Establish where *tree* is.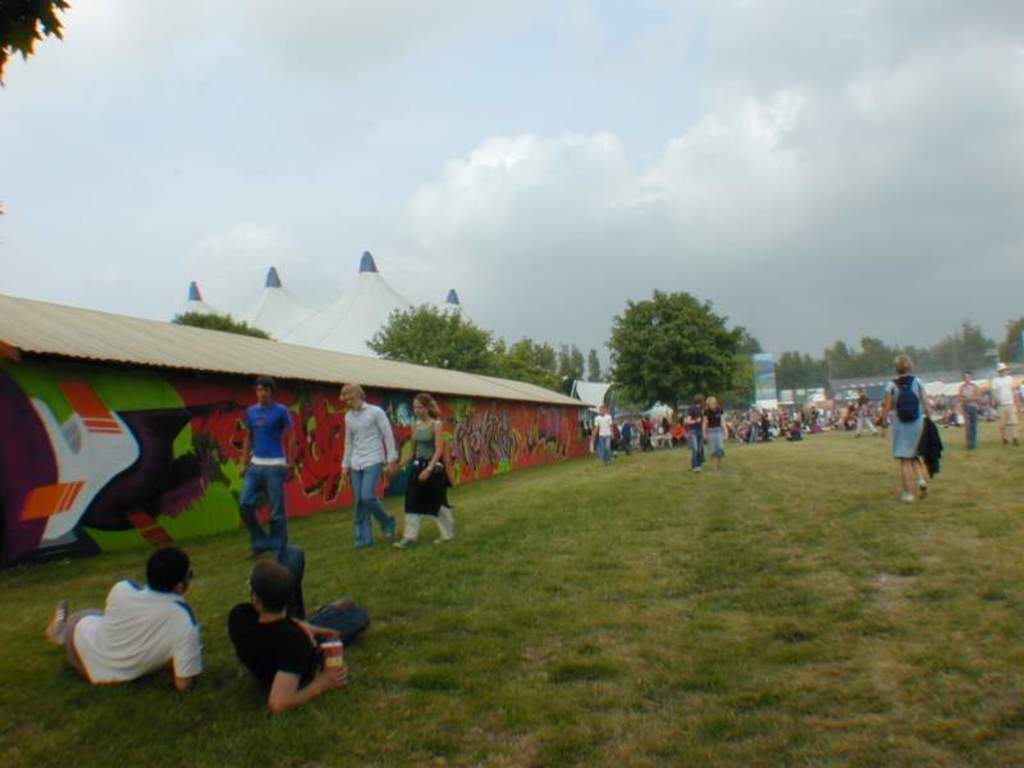
Established at 369,303,493,374.
